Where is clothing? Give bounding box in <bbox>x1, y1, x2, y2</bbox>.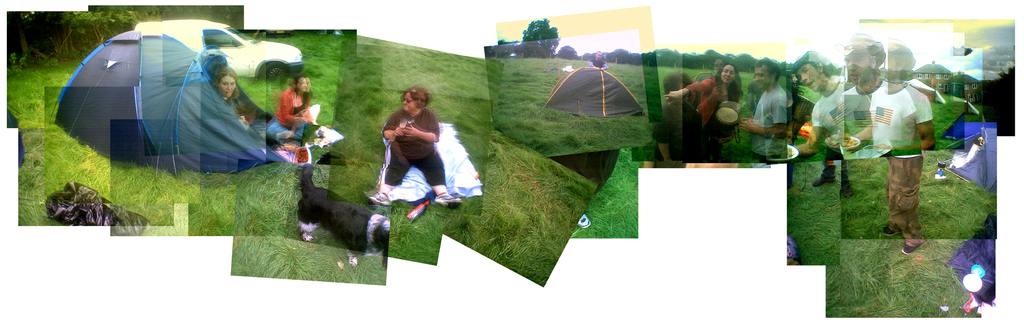
<bbox>209, 89, 243, 130</bbox>.
